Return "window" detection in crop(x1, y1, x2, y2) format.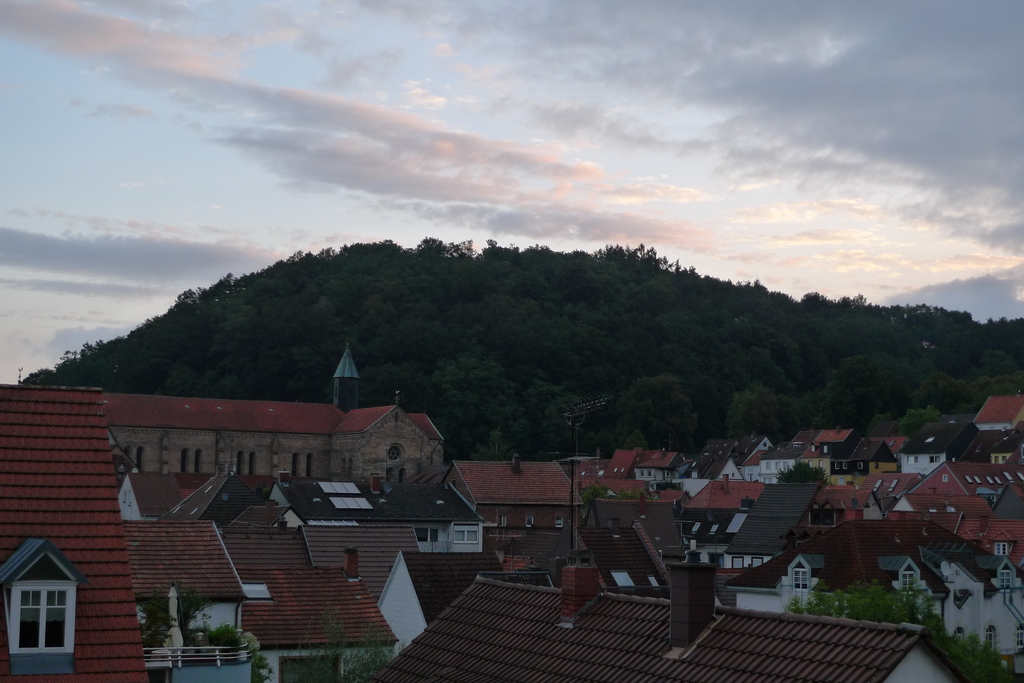
crop(790, 558, 808, 594).
